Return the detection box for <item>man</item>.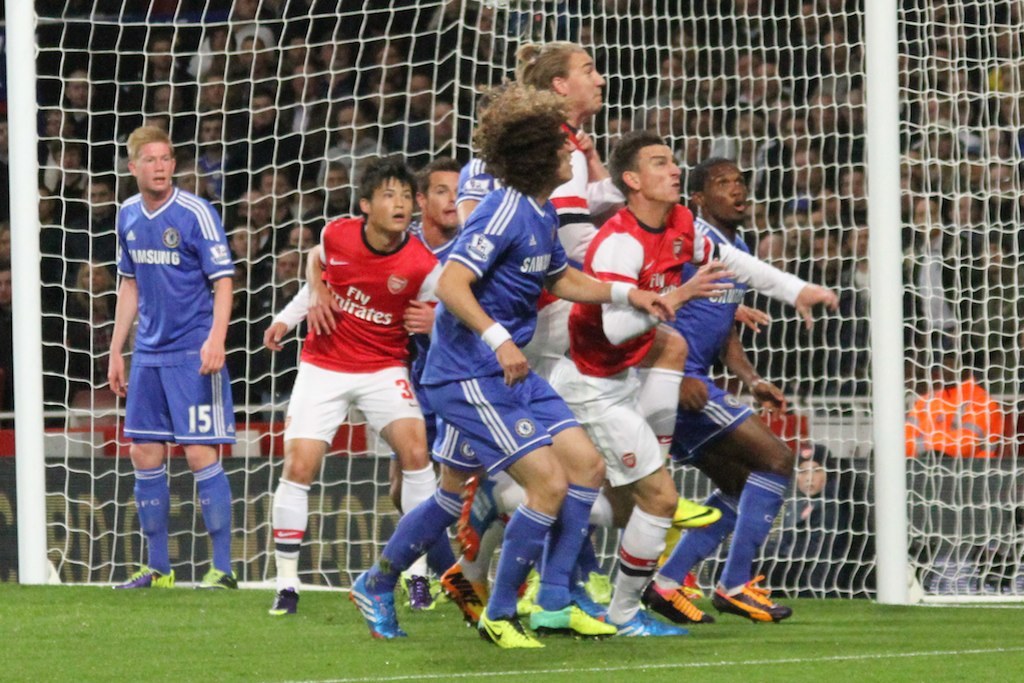
262,161,452,617.
